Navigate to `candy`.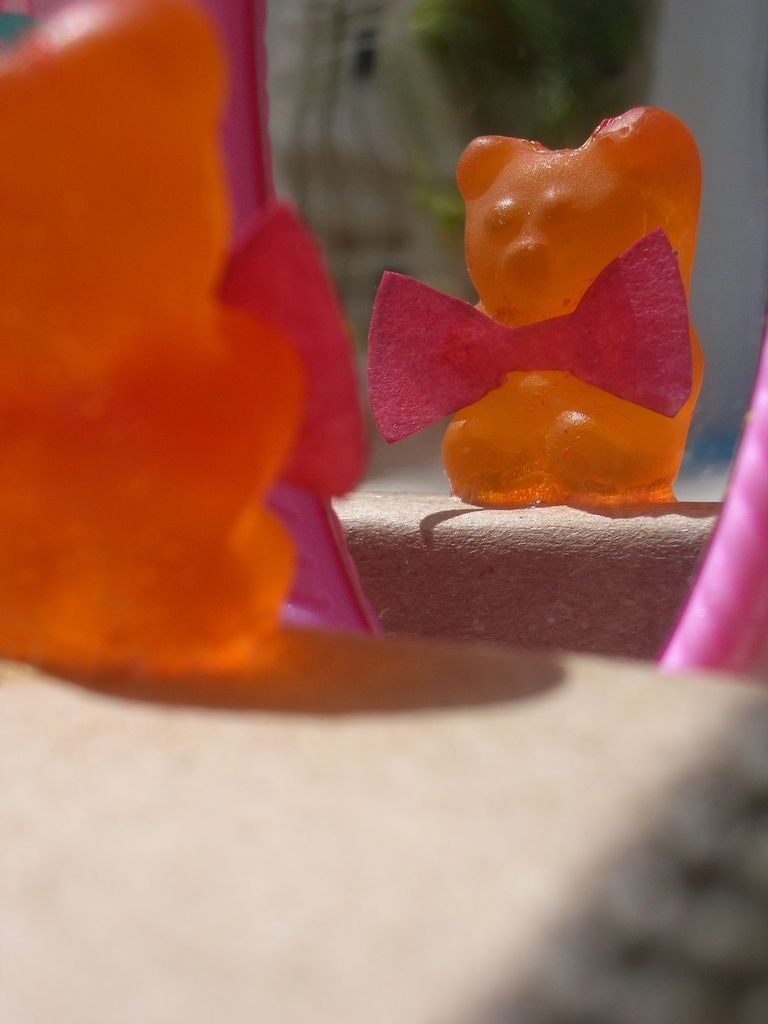
Navigation target: (444,102,705,509).
